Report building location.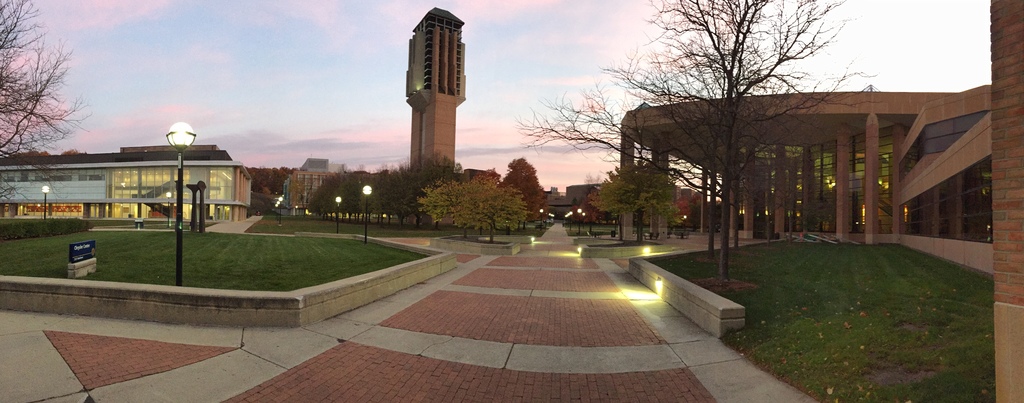
Report: <bbox>402, 3, 469, 192</bbox>.
